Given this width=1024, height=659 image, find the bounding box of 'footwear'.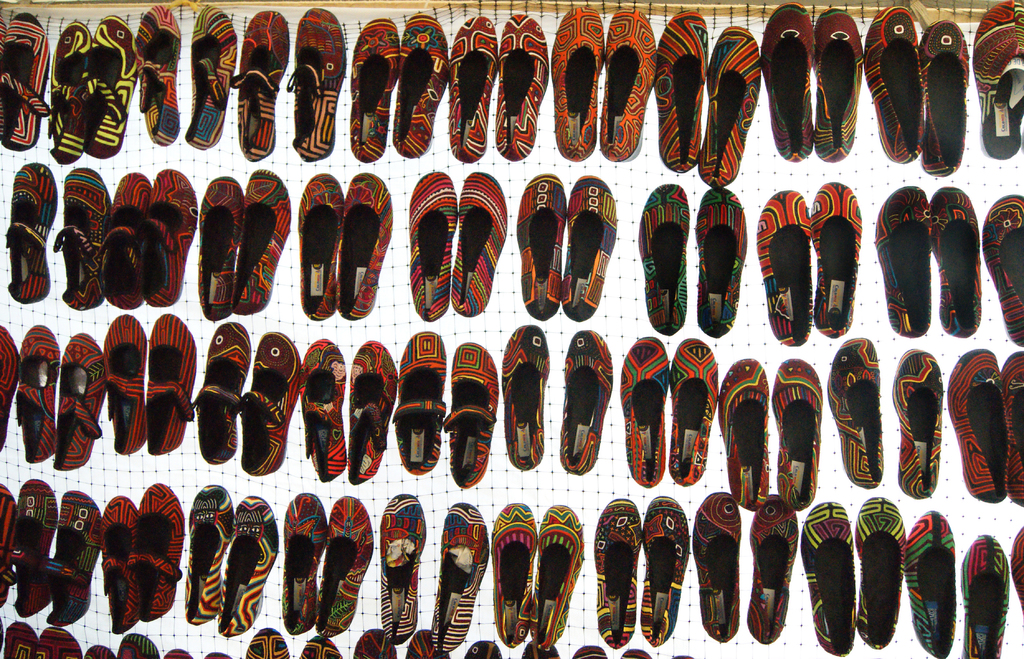
box=[979, 191, 1023, 345].
